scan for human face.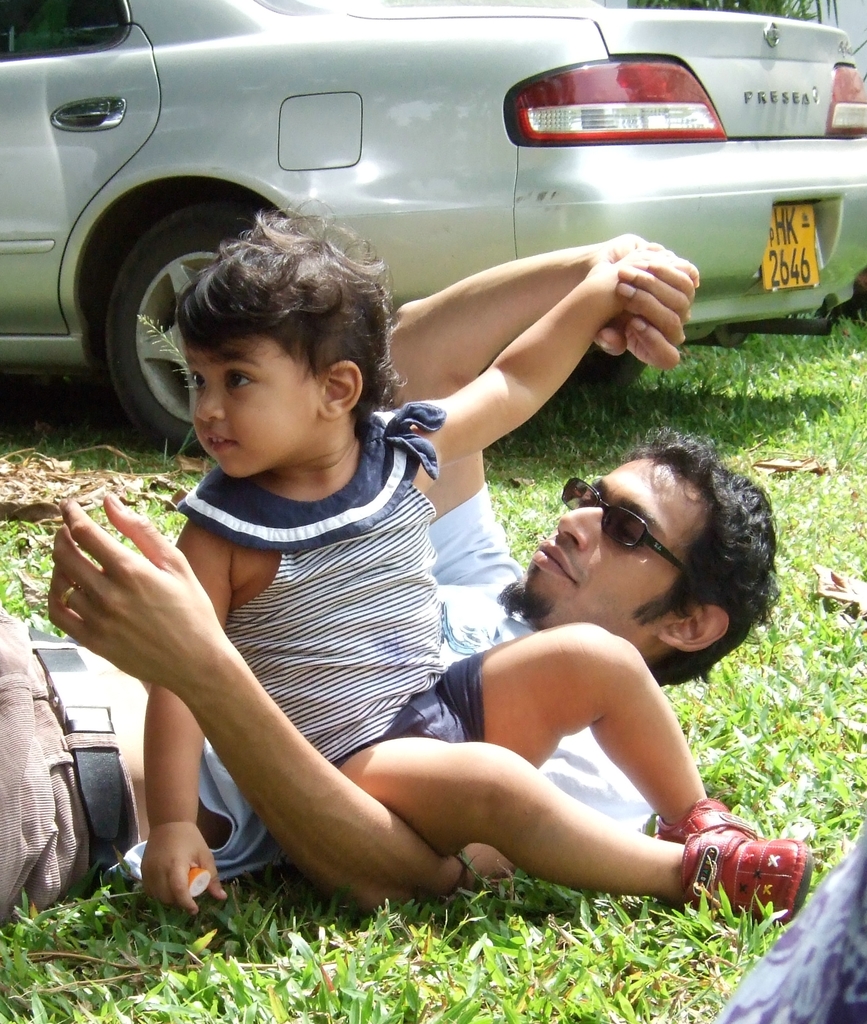
Scan result: (x1=189, y1=346, x2=311, y2=475).
